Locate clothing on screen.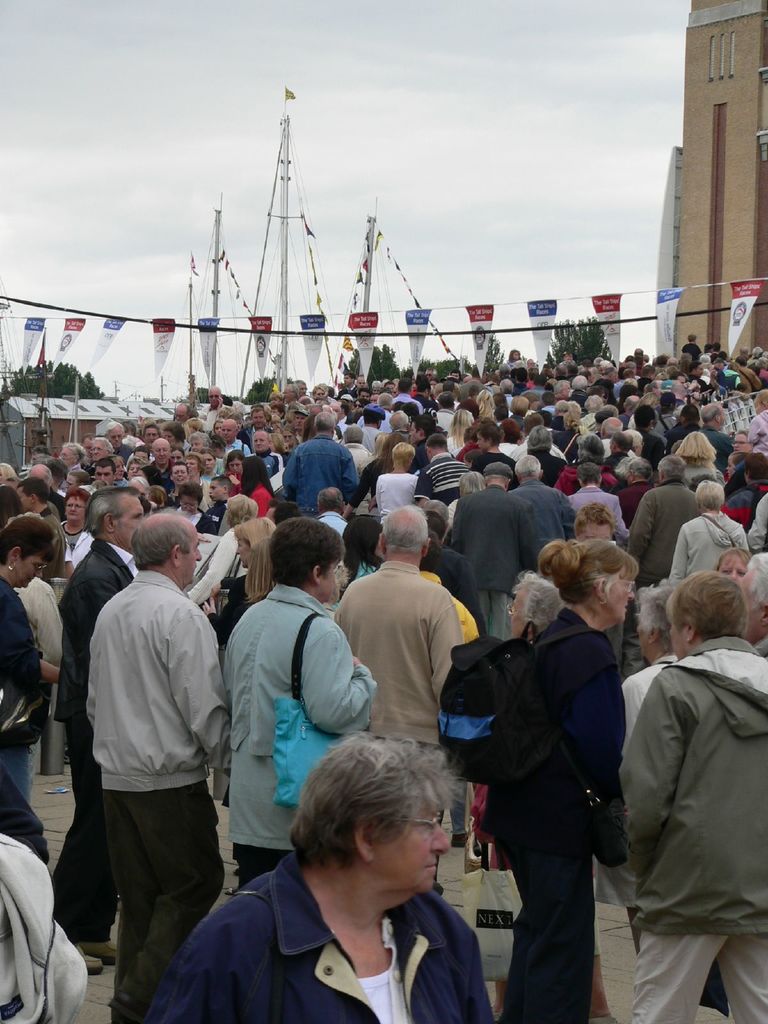
On screen at region(0, 580, 47, 860).
